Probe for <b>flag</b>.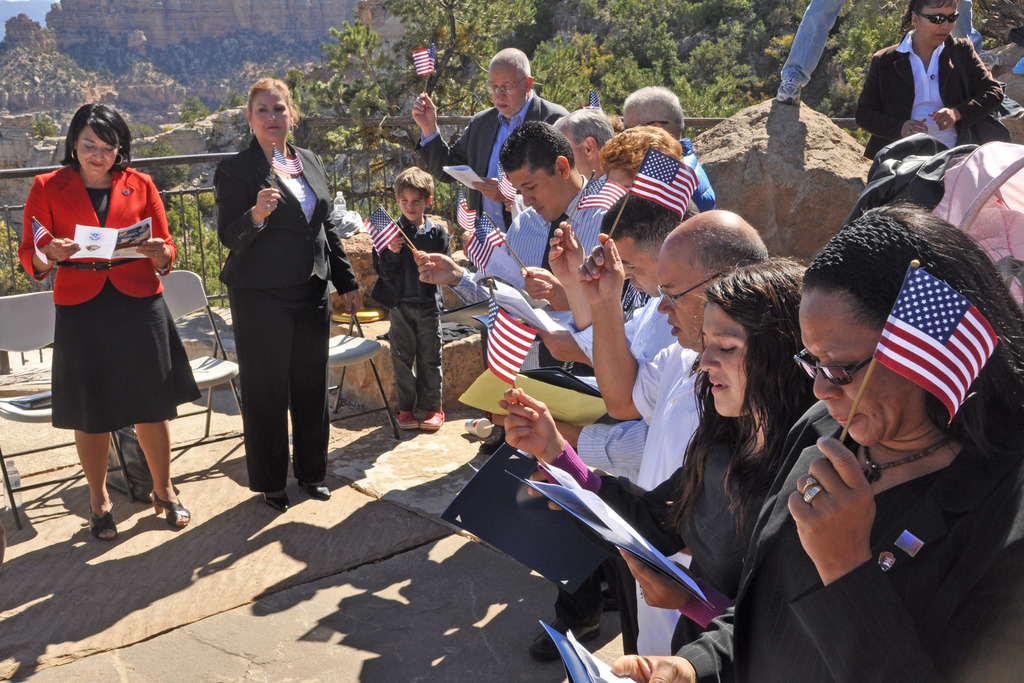
Probe result: bbox(628, 147, 703, 220).
